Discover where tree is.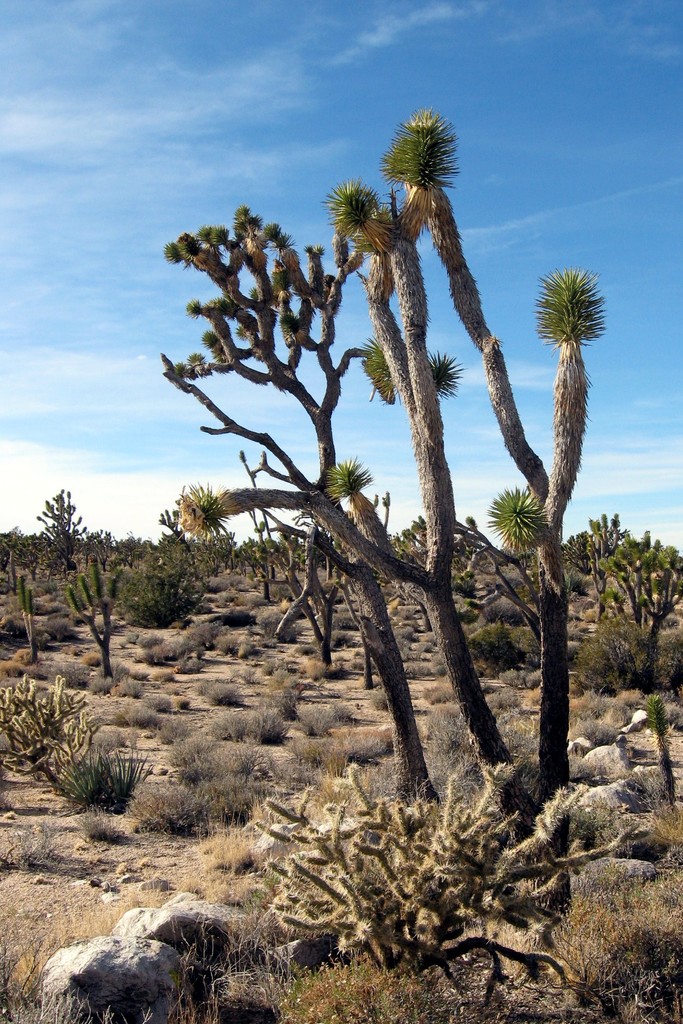
Discovered at (147, 108, 607, 916).
